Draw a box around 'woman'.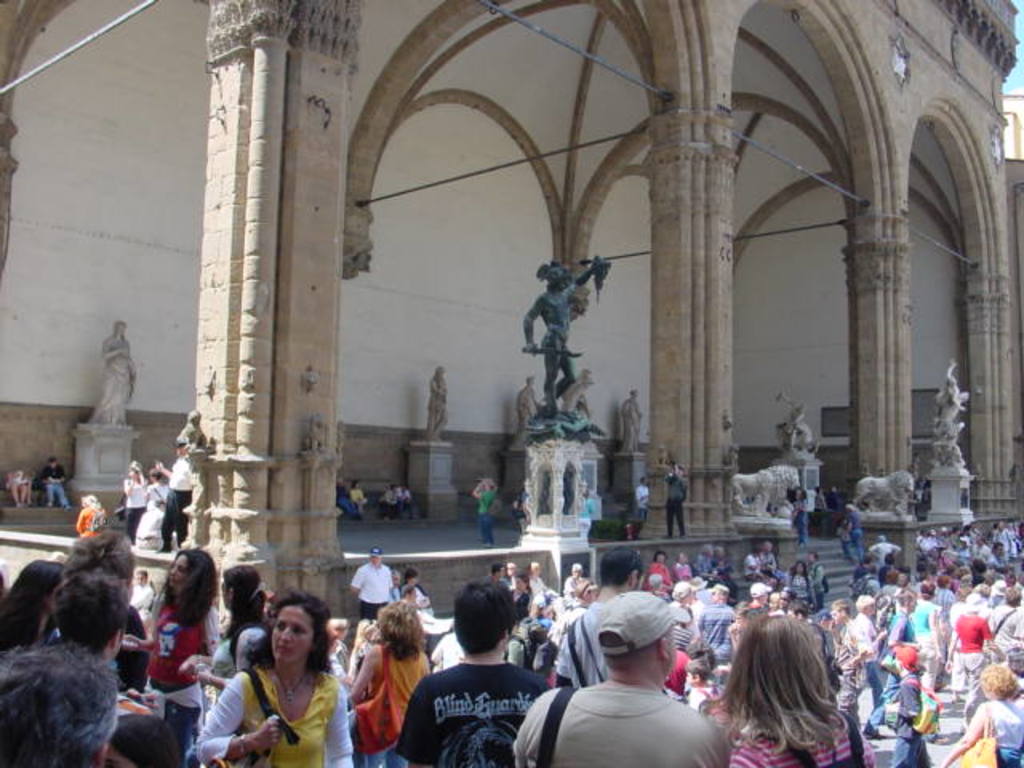
bbox(206, 606, 333, 763).
